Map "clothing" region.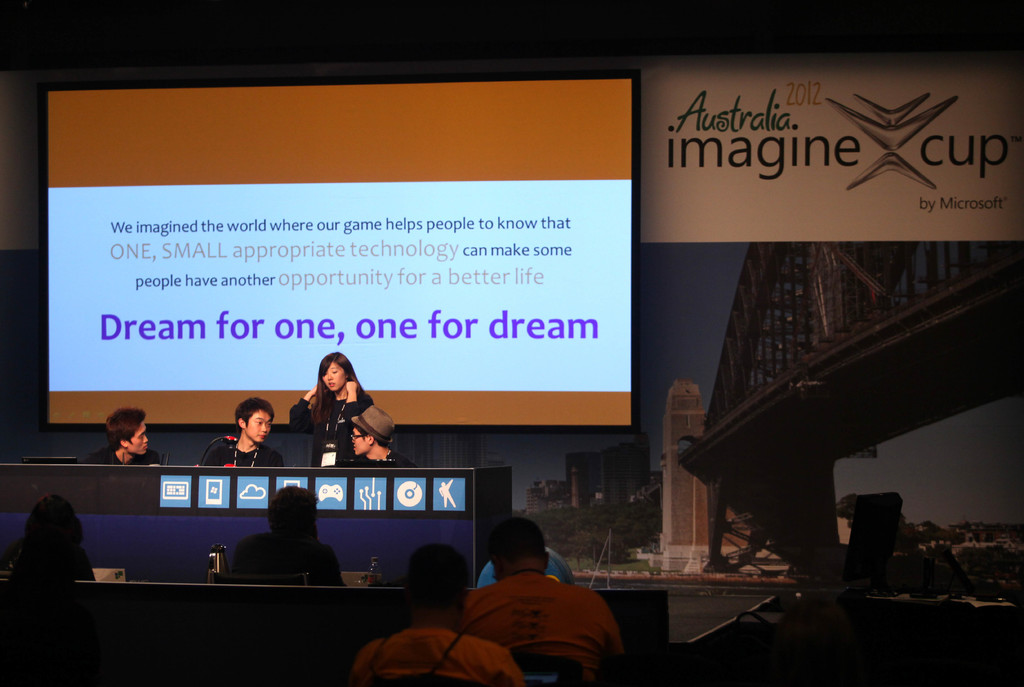
Mapped to [x1=206, y1=435, x2=284, y2=467].
